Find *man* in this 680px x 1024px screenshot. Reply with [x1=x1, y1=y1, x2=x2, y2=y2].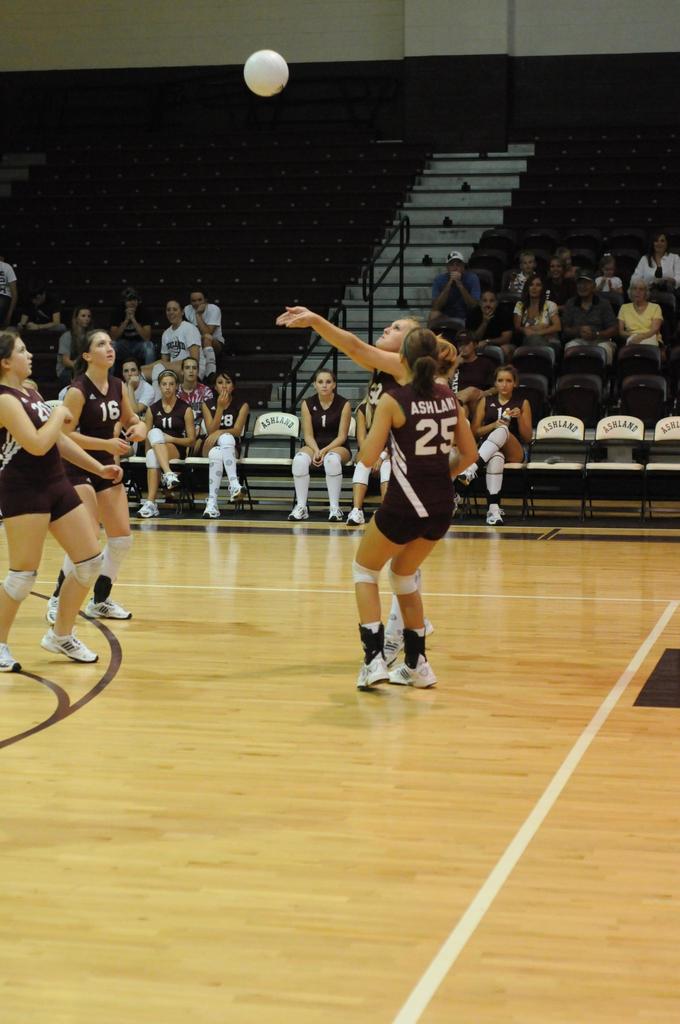
[x1=555, y1=272, x2=619, y2=361].
